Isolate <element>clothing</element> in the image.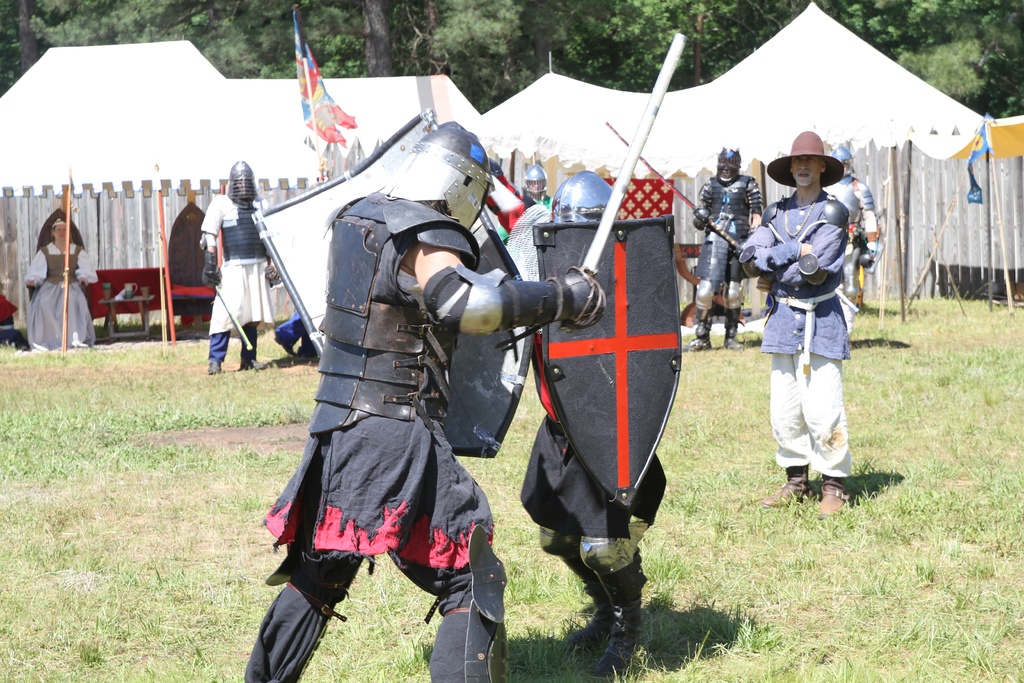
Isolated region: [22,211,83,356].
